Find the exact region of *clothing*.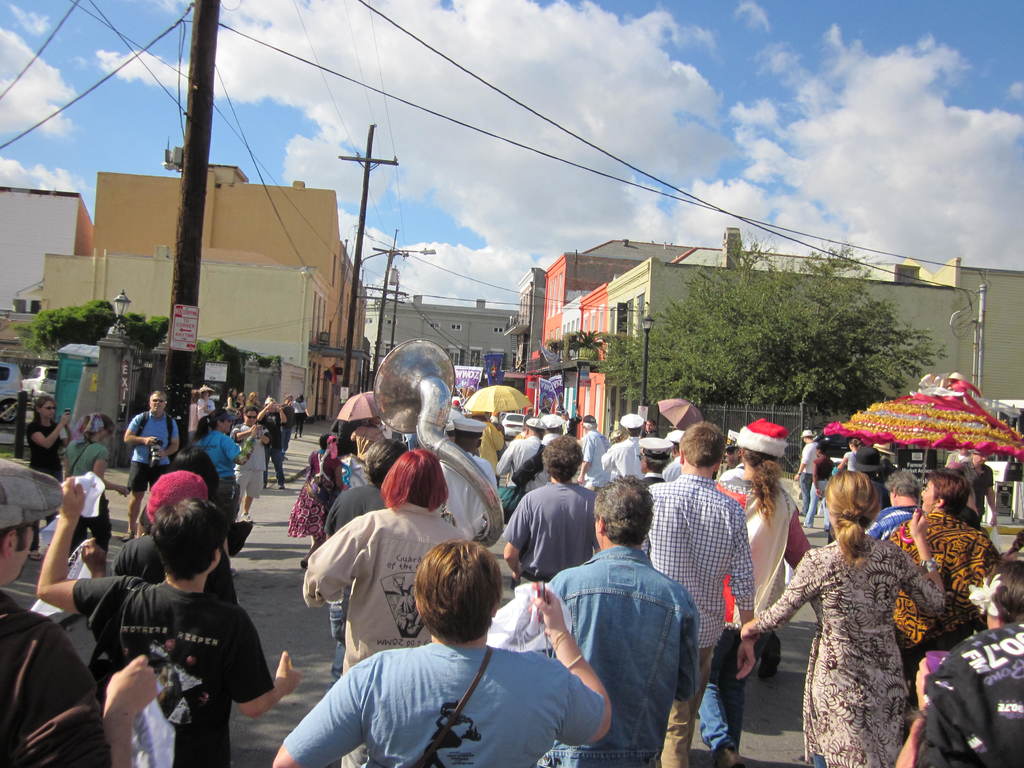
Exact region: 801,442,820,514.
